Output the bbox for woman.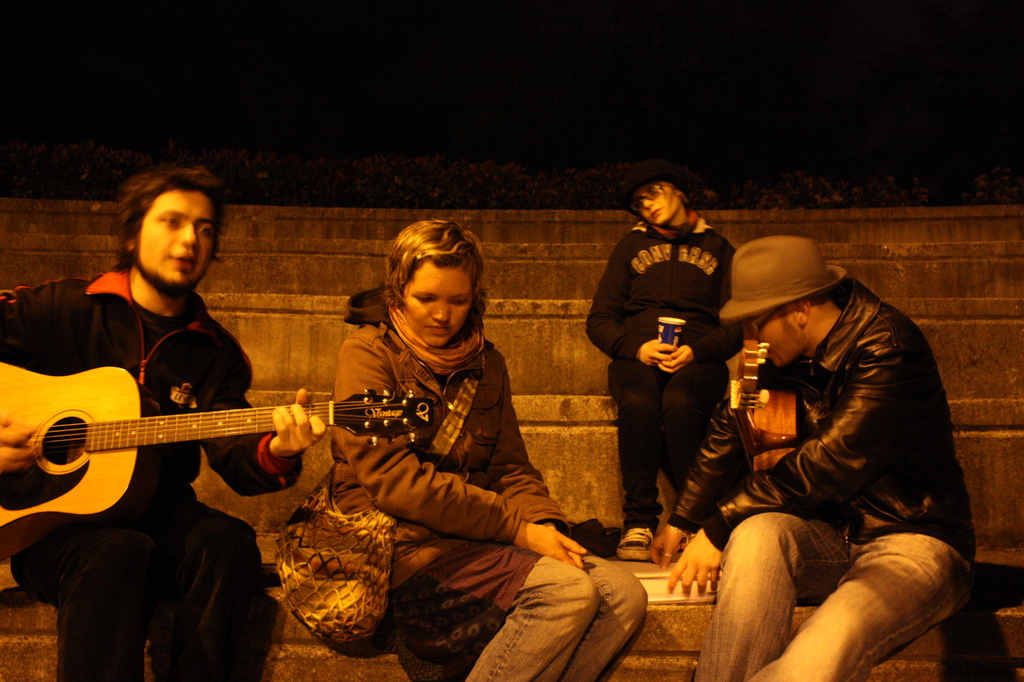
pyautogui.locateOnScreen(583, 154, 752, 563).
